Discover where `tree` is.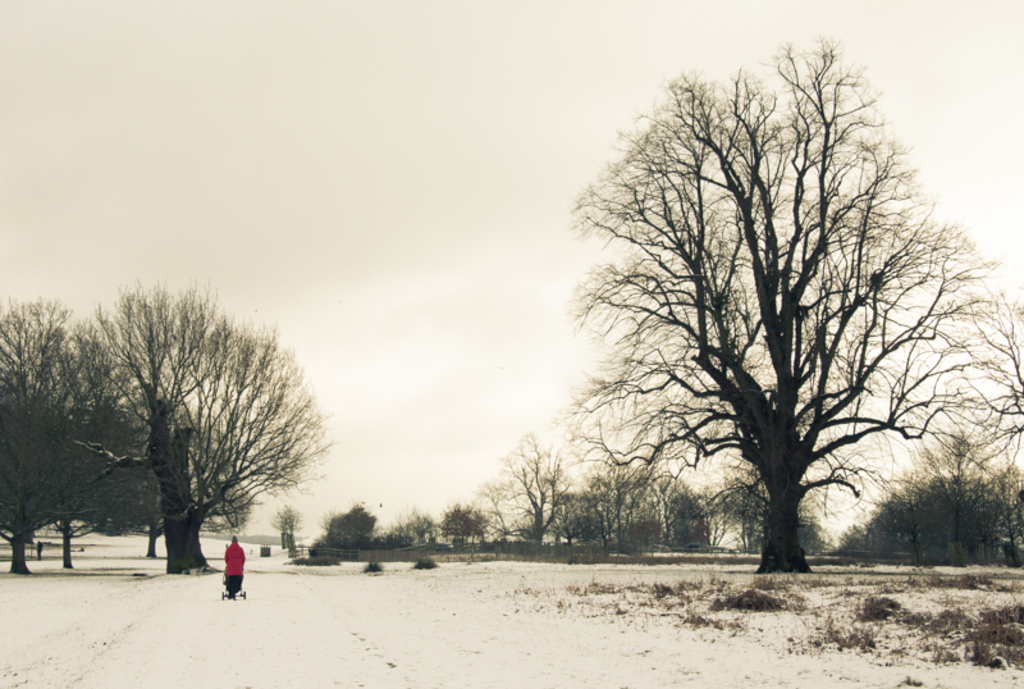
Discovered at select_region(965, 298, 1023, 470).
